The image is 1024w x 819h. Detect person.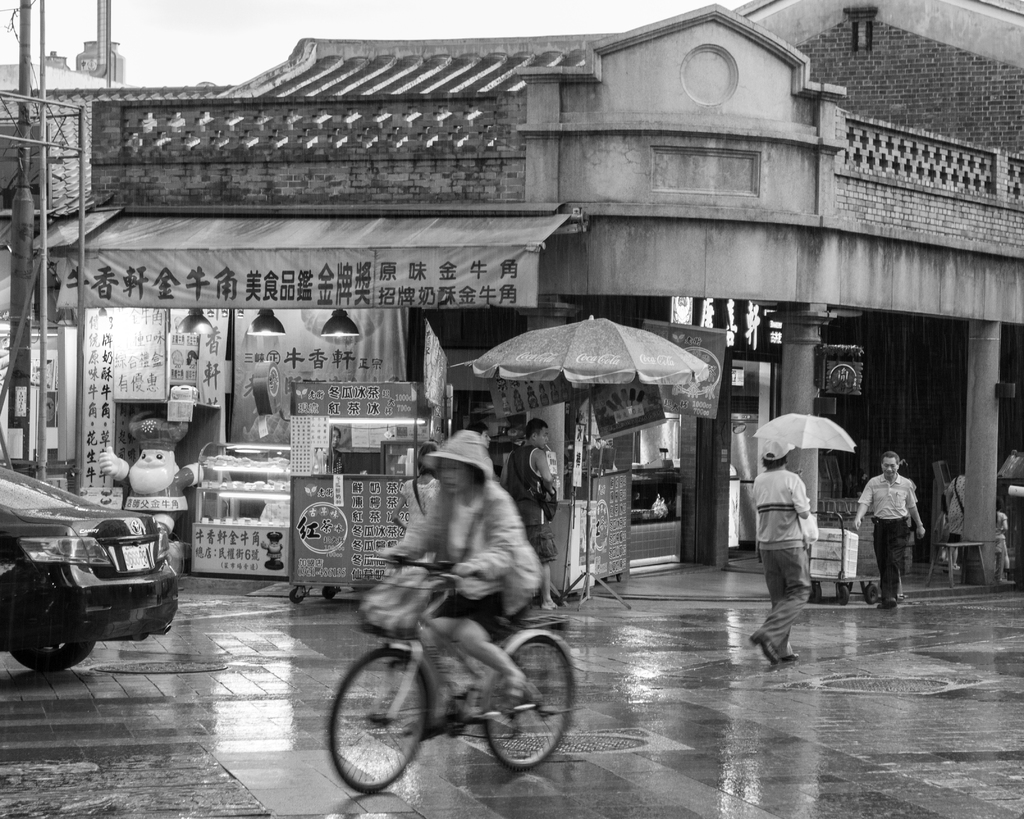
Detection: 390 440 440 574.
